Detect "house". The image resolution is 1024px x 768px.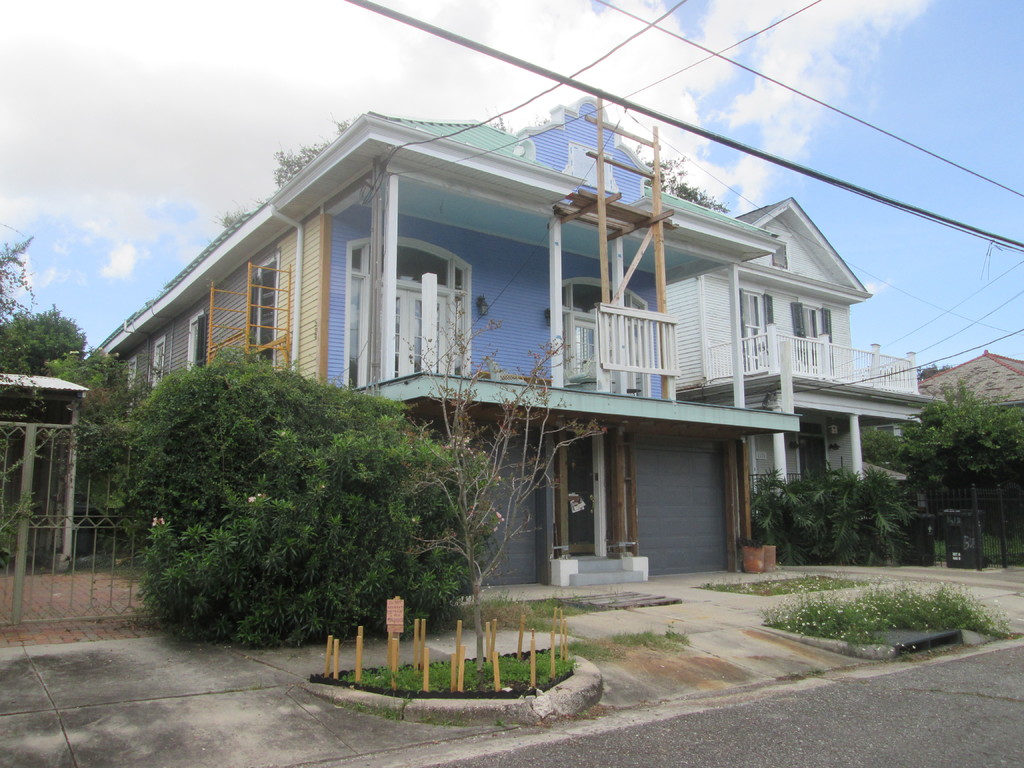
[x1=668, y1=188, x2=938, y2=557].
